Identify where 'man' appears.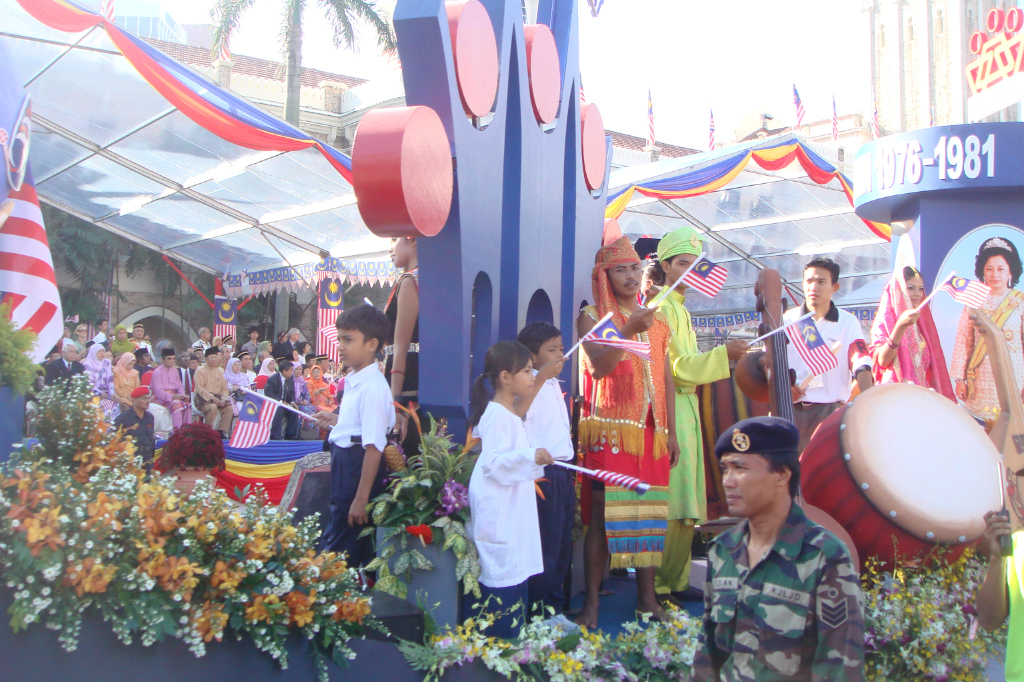
Appears at locate(196, 344, 236, 438).
